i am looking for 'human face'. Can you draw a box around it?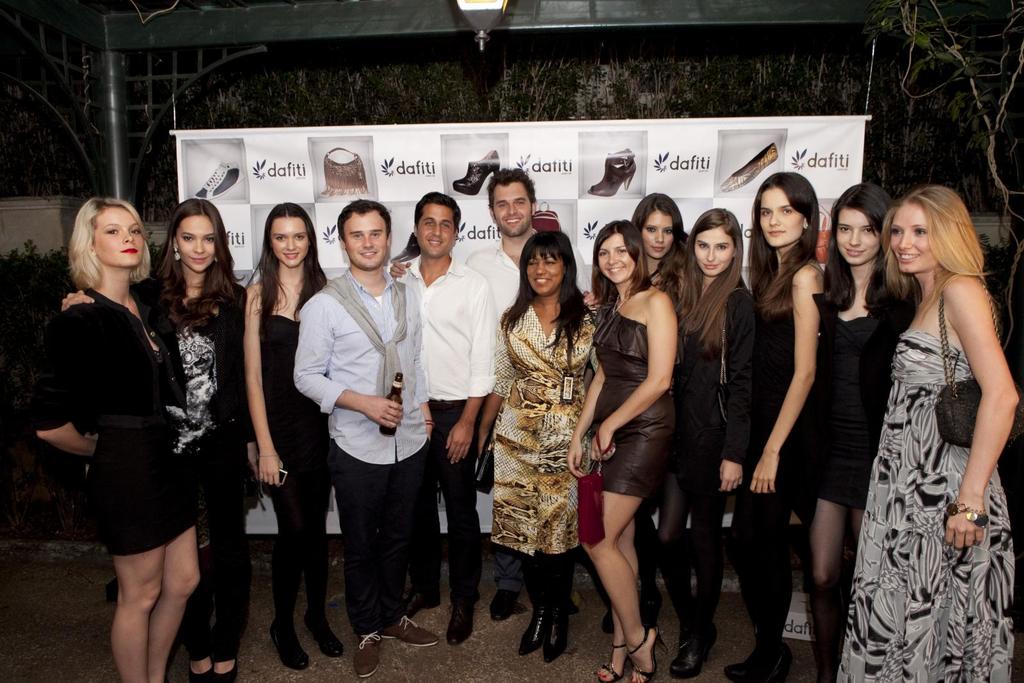
Sure, the bounding box is [172, 220, 214, 271].
